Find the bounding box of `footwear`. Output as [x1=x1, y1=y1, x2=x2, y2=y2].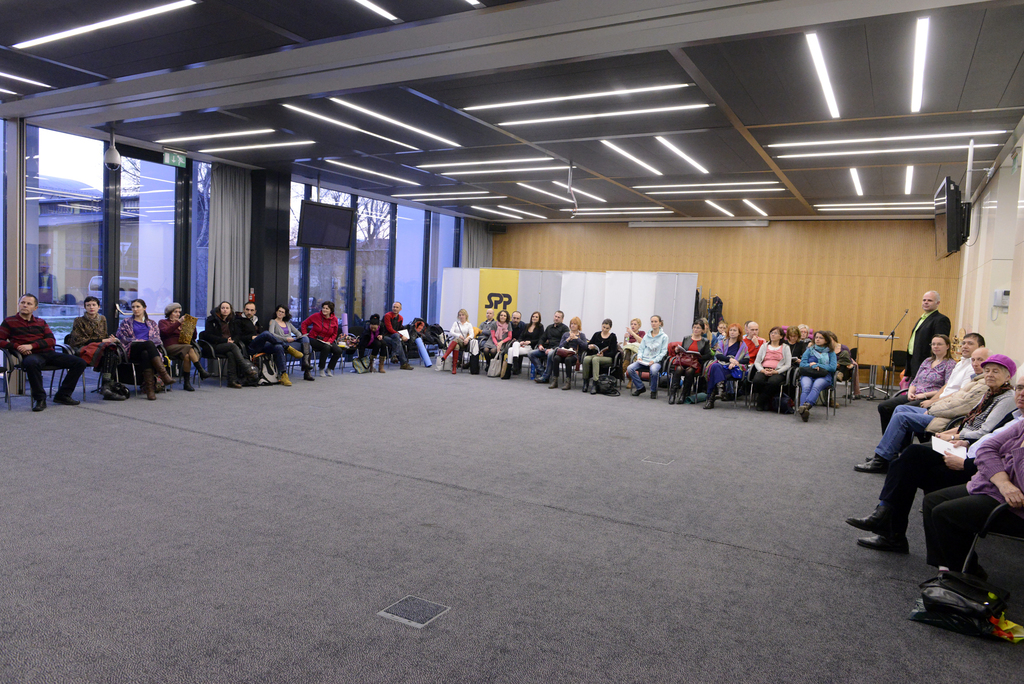
[x1=848, y1=513, x2=908, y2=541].
